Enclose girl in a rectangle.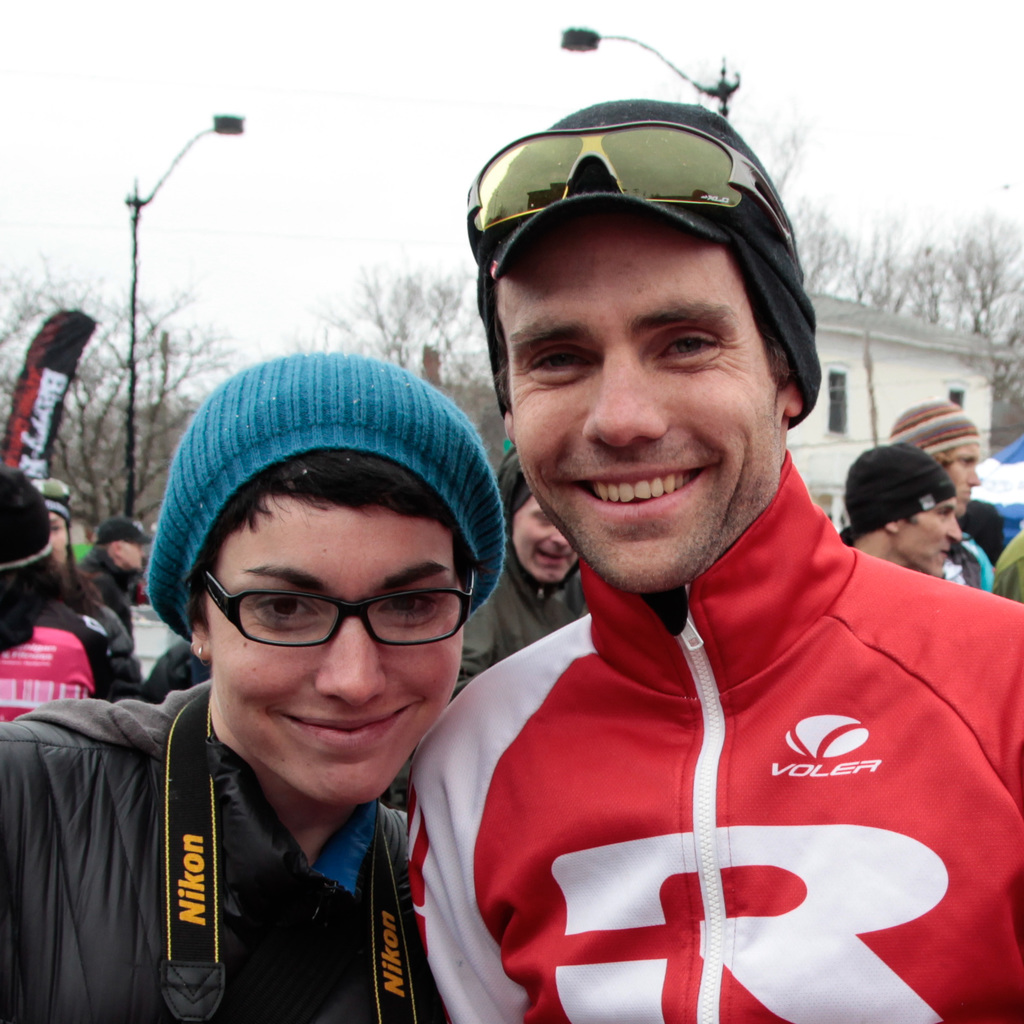
crop(0, 353, 506, 1020).
